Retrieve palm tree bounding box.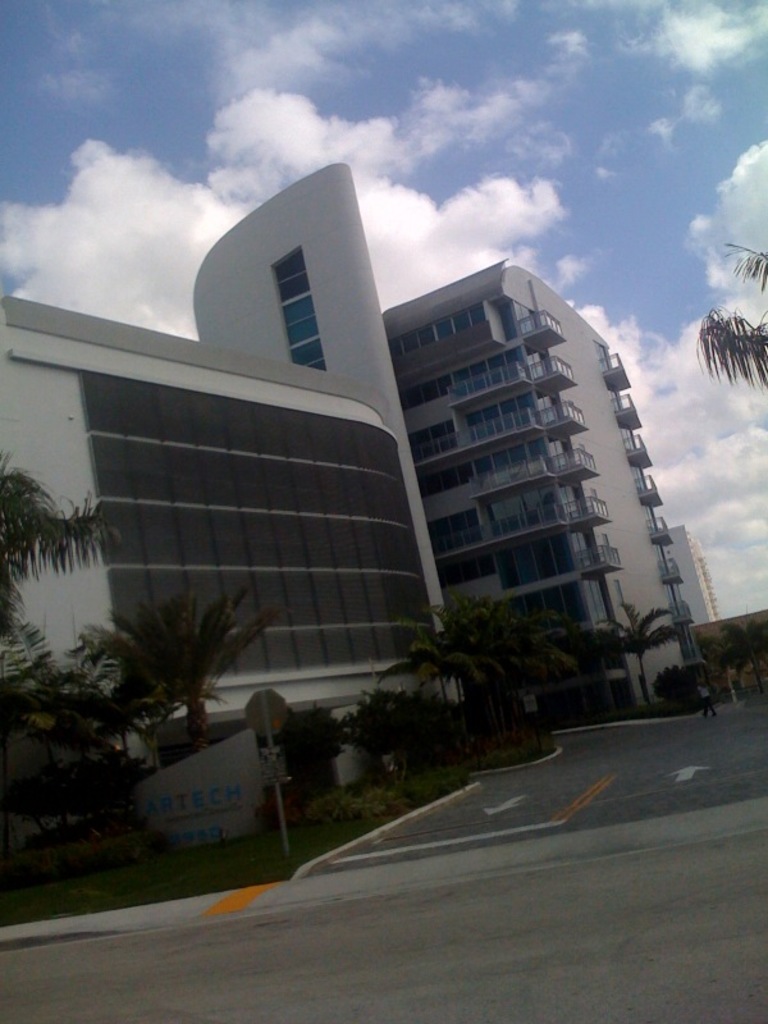
Bounding box: BBox(99, 593, 274, 753).
